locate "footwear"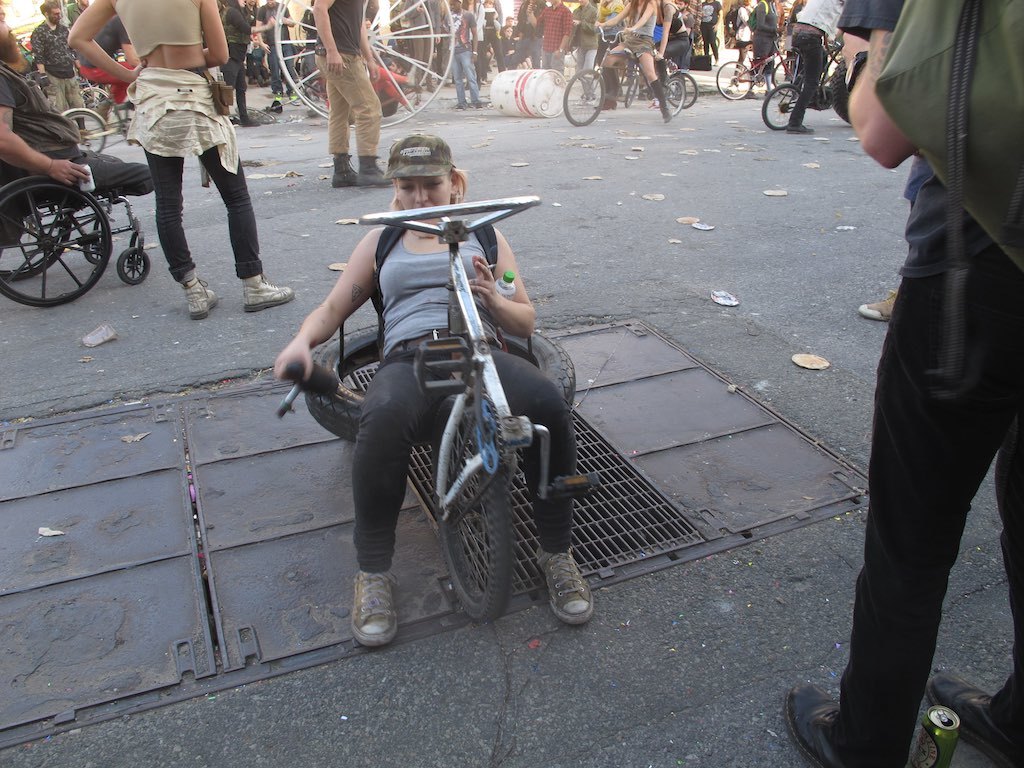
<bbox>245, 272, 294, 314</bbox>
